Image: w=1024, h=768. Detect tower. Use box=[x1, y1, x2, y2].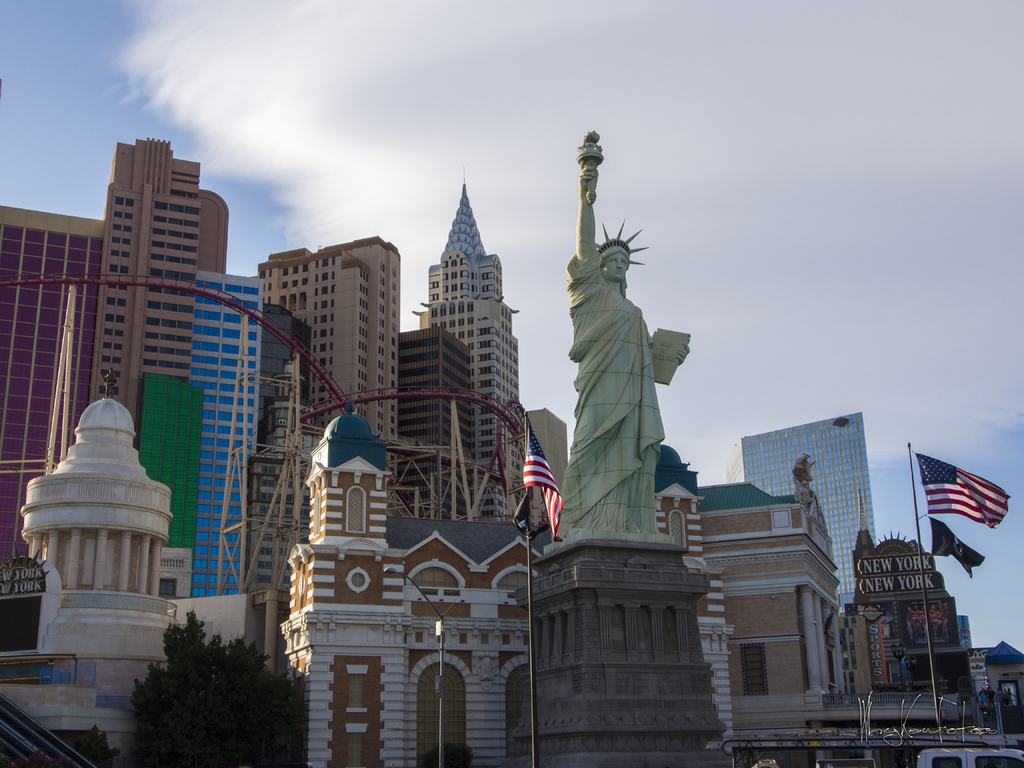
box=[404, 149, 535, 550].
